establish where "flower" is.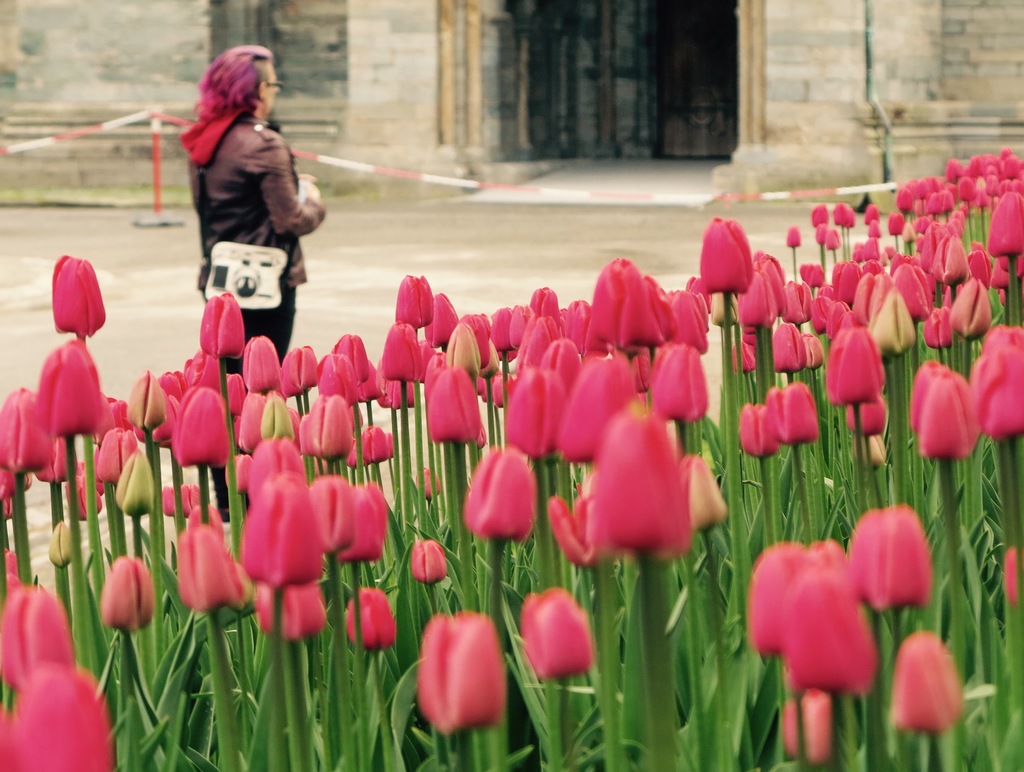
Established at (175, 481, 200, 510).
